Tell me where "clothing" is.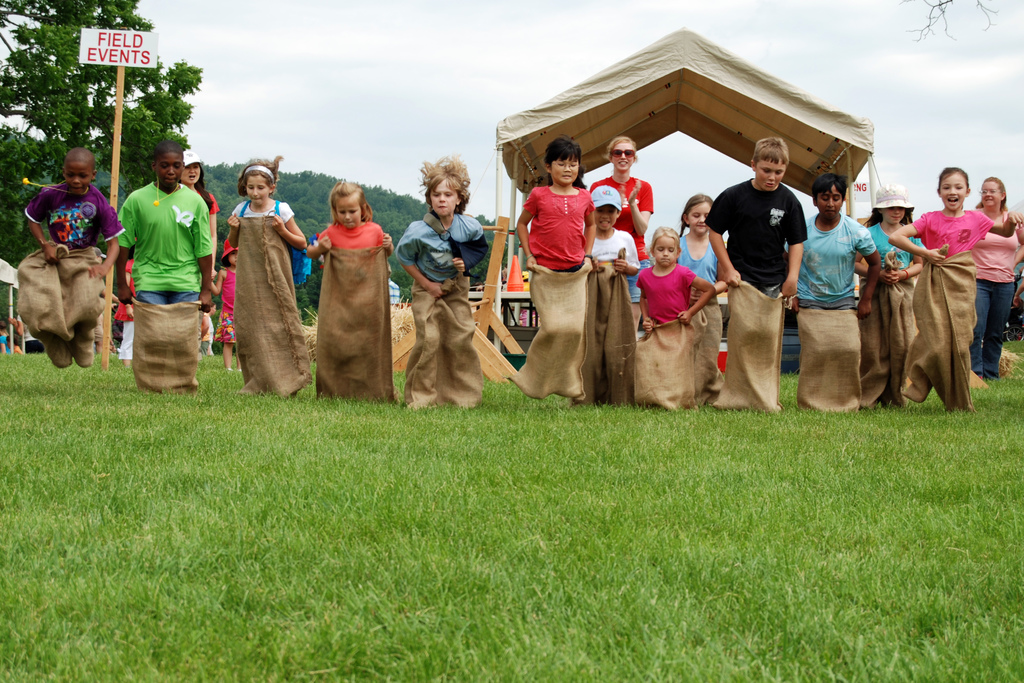
"clothing" is at x1=24 y1=183 x2=126 y2=255.
